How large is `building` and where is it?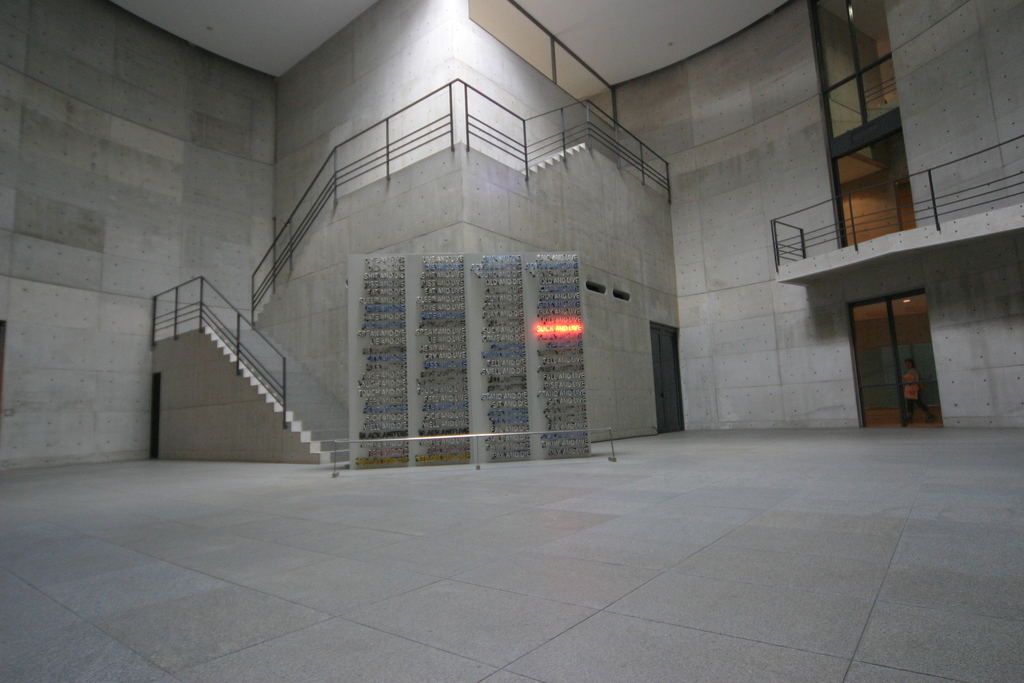
Bounding box: [0, 0, 1023, 682].
